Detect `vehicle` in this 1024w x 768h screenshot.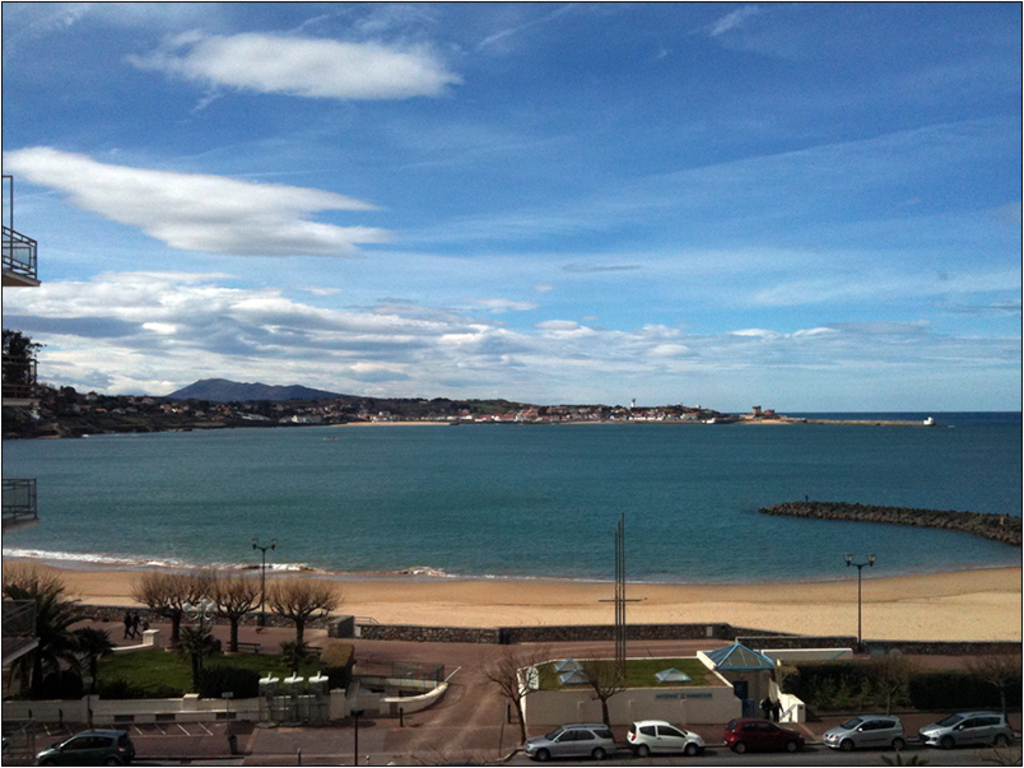
Detection: rect(523, 723, 618, 760).
